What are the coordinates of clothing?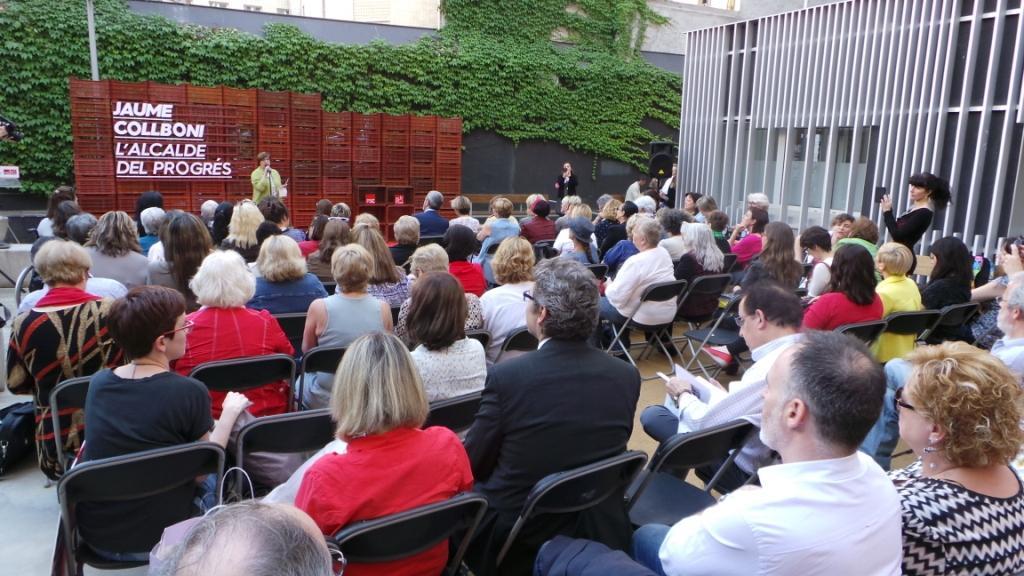
11:285:125:385.
